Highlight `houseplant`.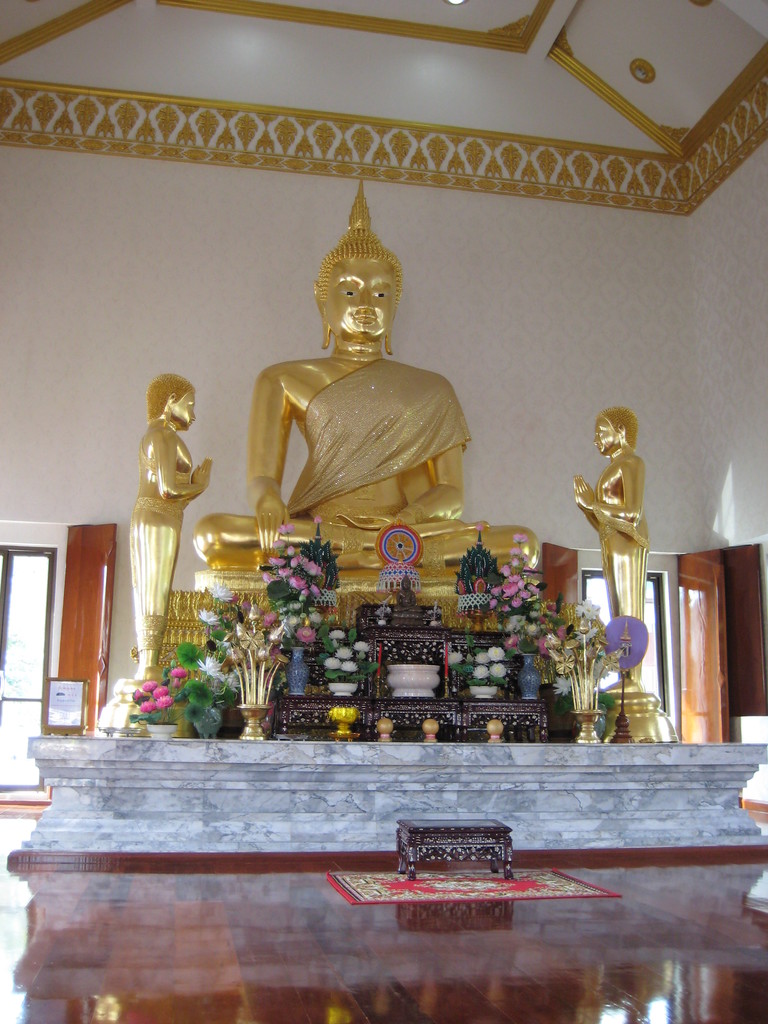
Highlighted region: {"x1": 133, "y1": 656, "x2": 182, "y2": 747}.
